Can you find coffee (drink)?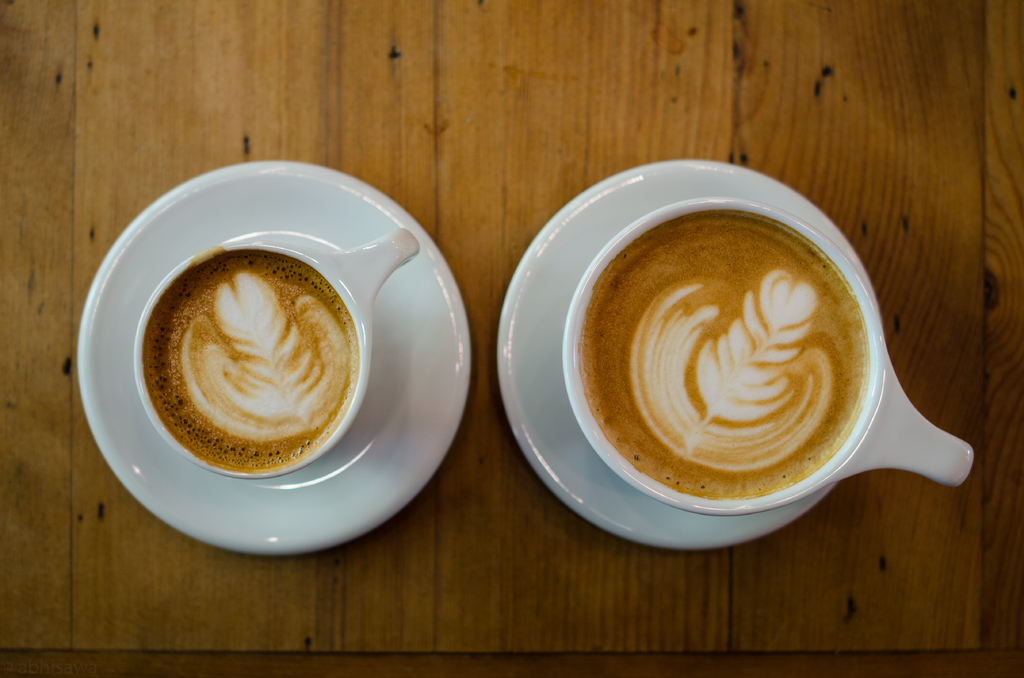
Yes, bounding box: {"left": 143, "top": 257, "right": 356, "bottom": 472}.
